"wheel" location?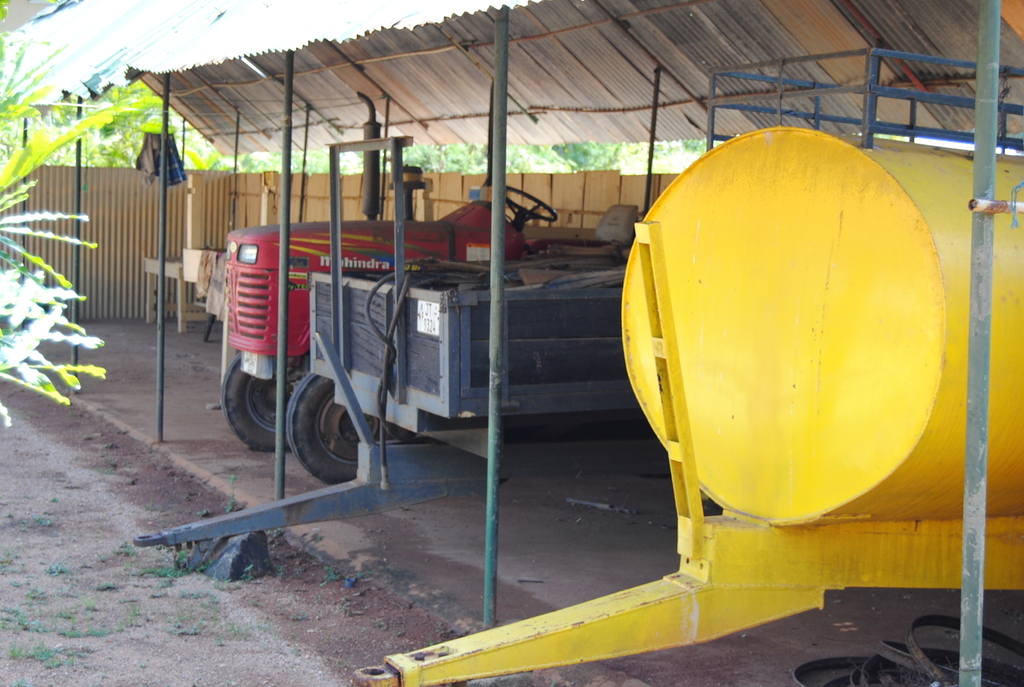
left=271, top=381, right=359, bottom=482
